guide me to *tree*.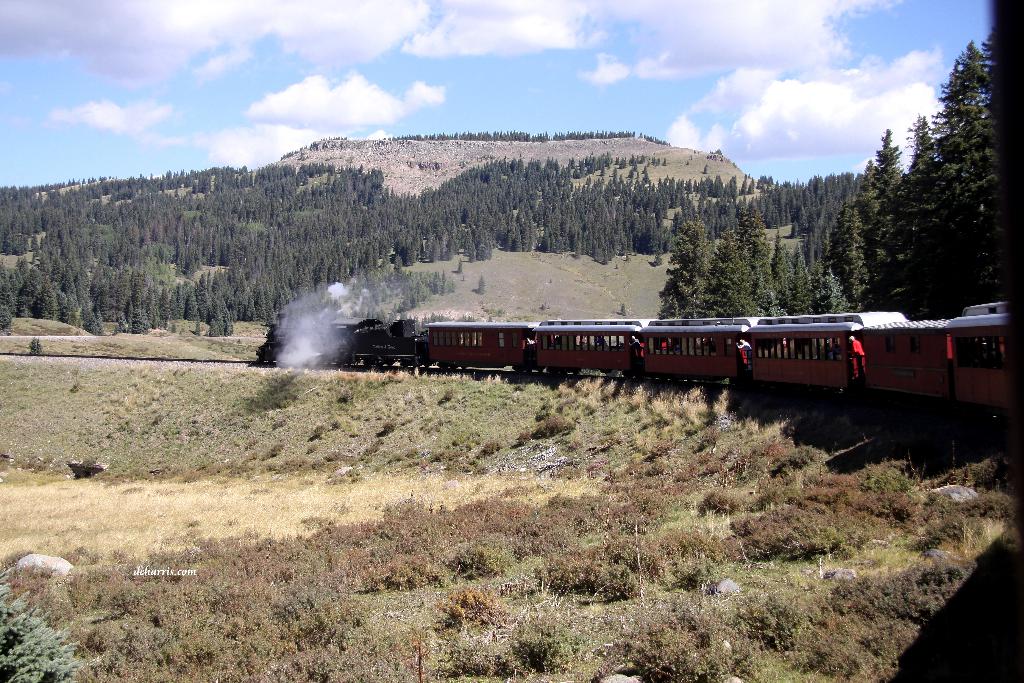
Guidance: 20/336/43/357.
